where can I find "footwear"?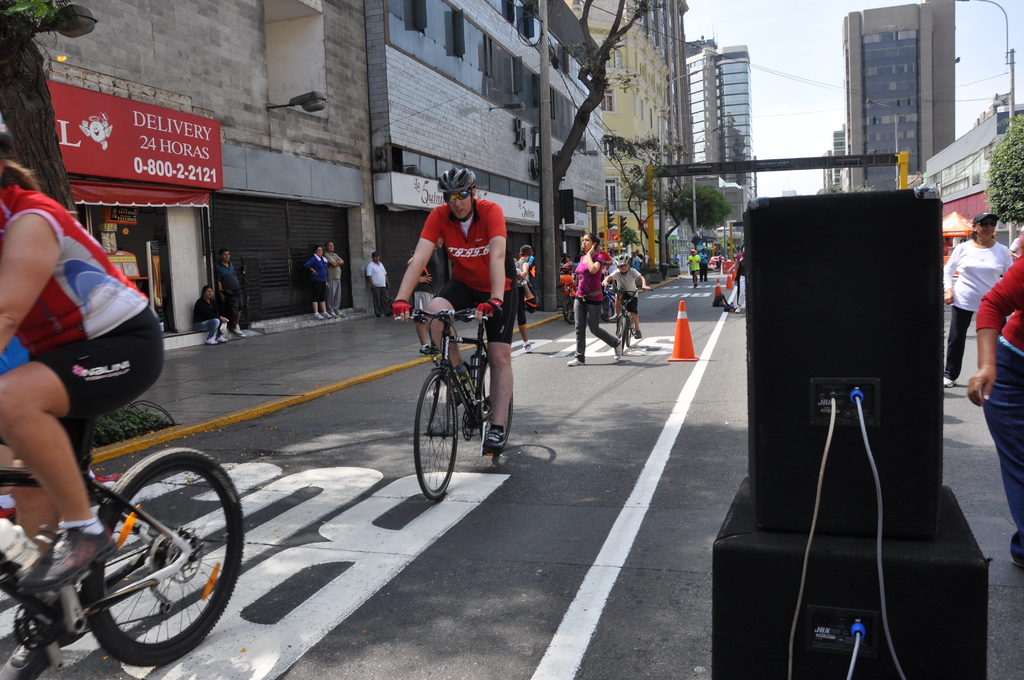
You can find it at [609, 316, 620, 324].
